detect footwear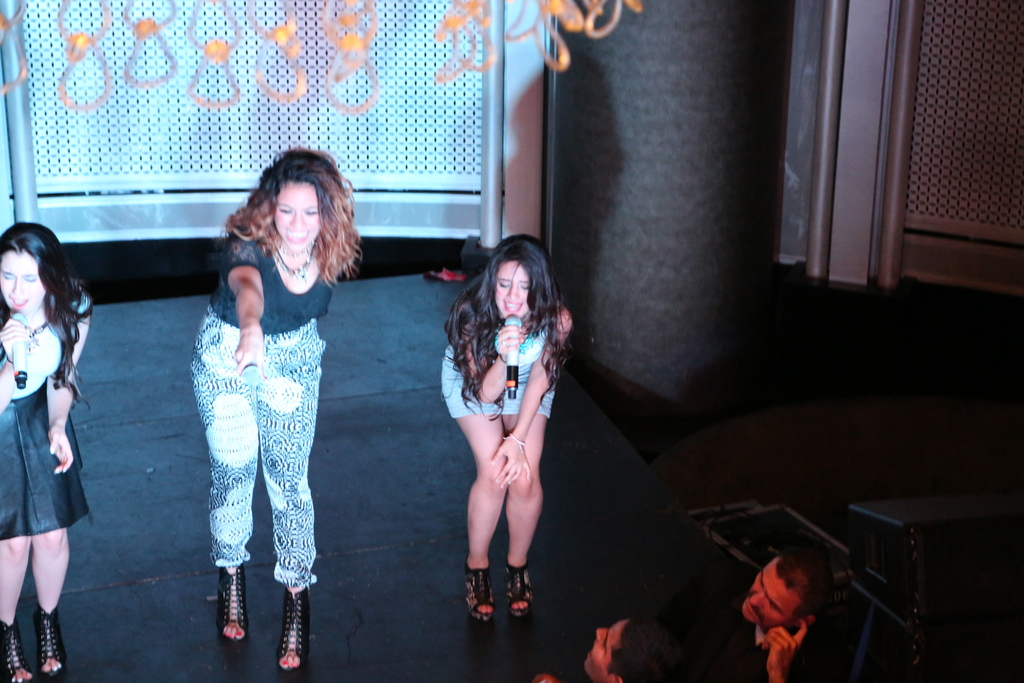
bbox=(506, 565, 534, 620)
